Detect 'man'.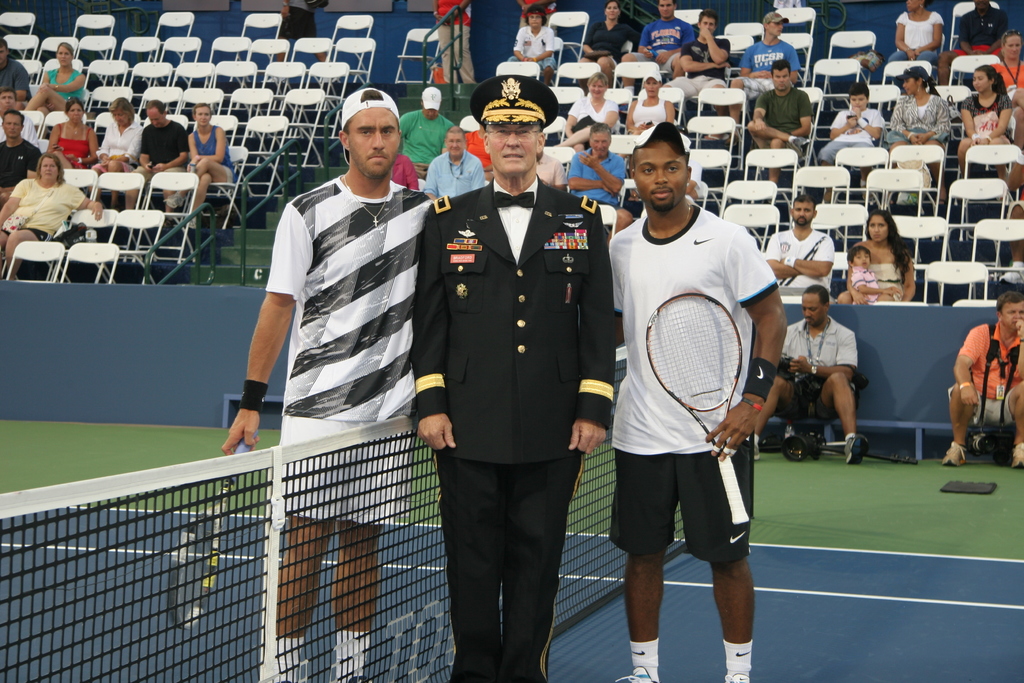
Detected at 225, 88, 436, 682.
